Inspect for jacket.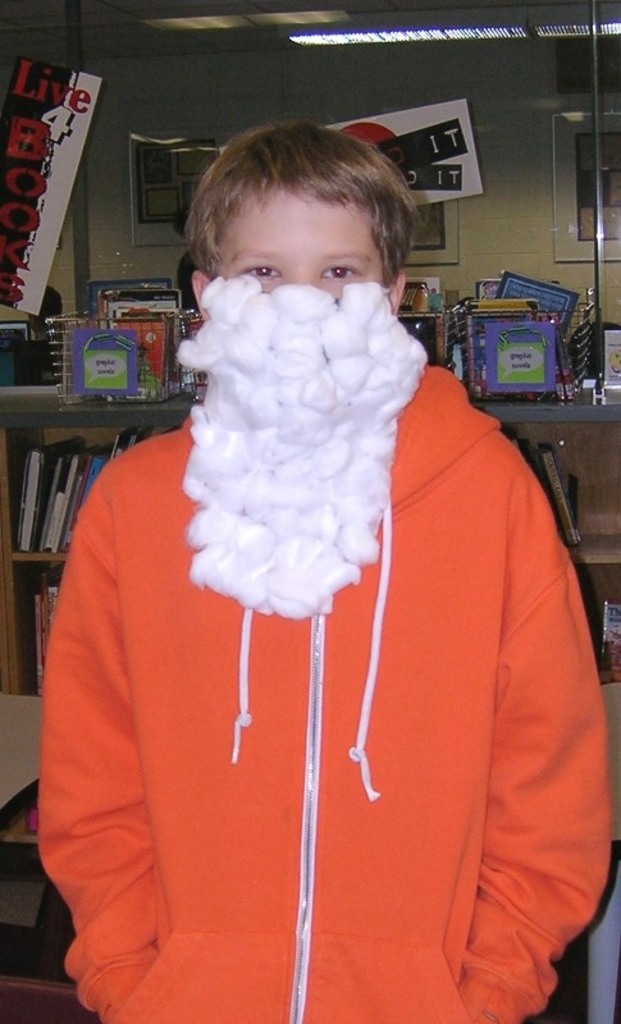
Inspection: (left=38, top=369, right=608, bottom=1023).
